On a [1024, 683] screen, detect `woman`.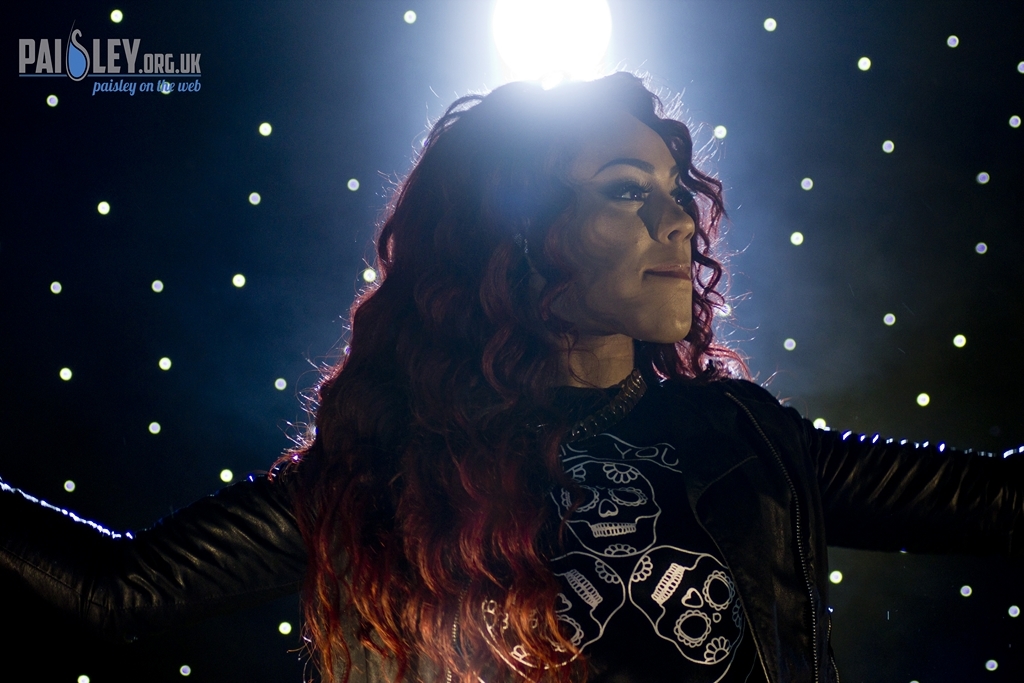
[4,67,1019,678].
